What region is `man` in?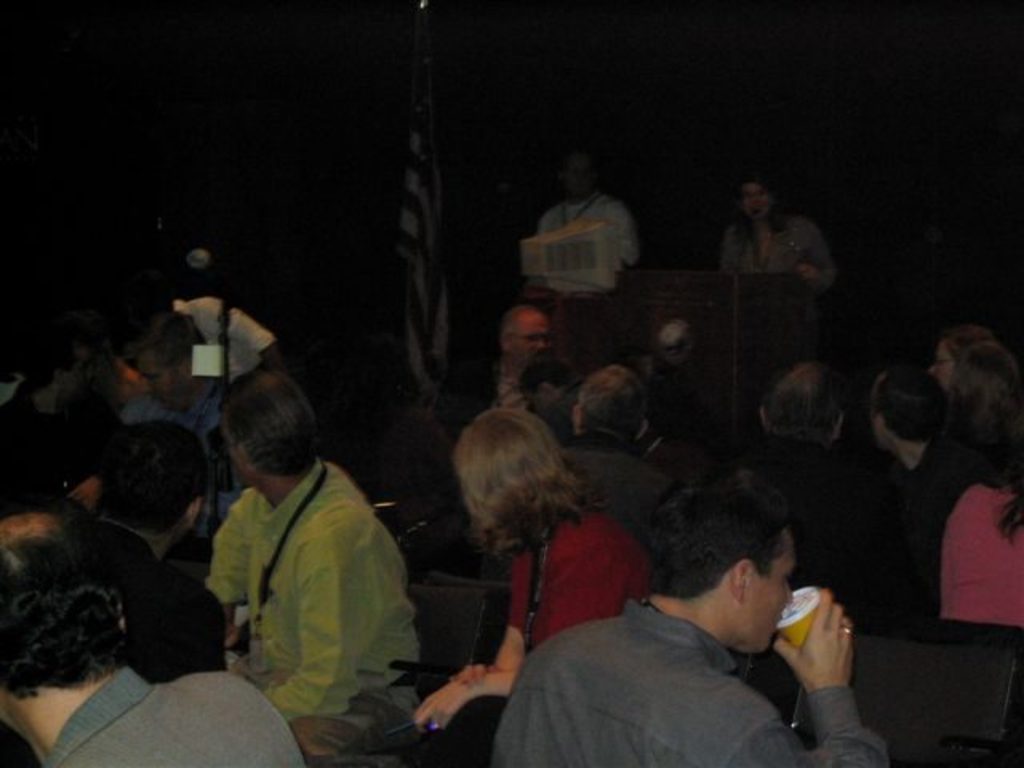
pyautogui.locateOnScreen(562, 366, 674, 514).
